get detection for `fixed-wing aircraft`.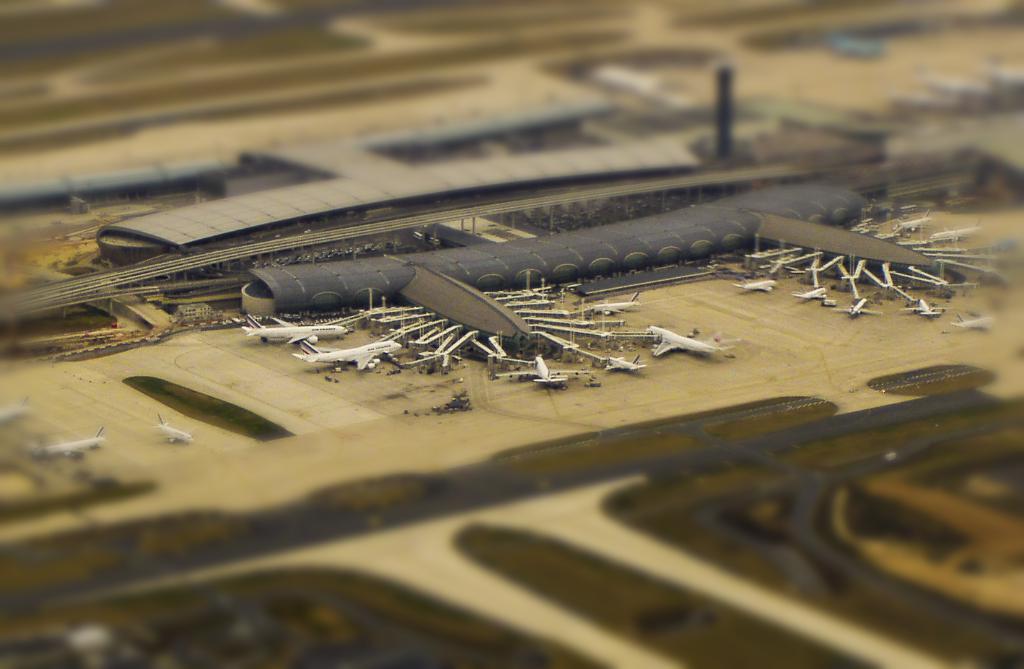
Detection: (left=893, top=208, right=934, bottom=232).
